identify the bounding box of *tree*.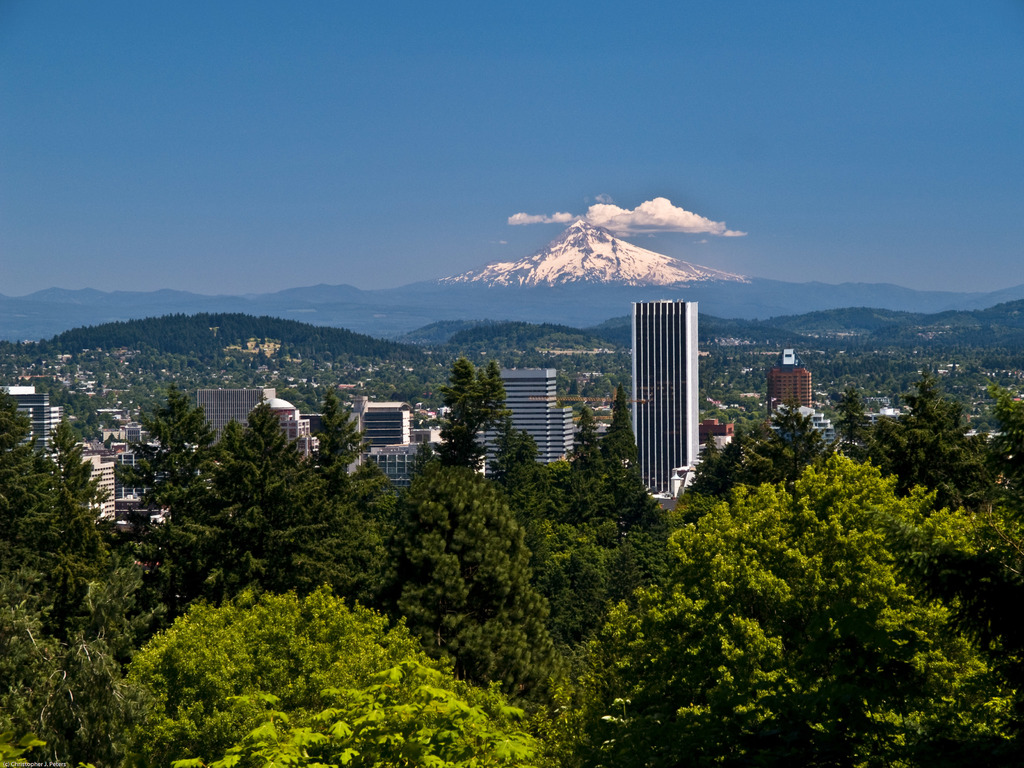
<bbox>744, 390, 840, 475</bbox>.
